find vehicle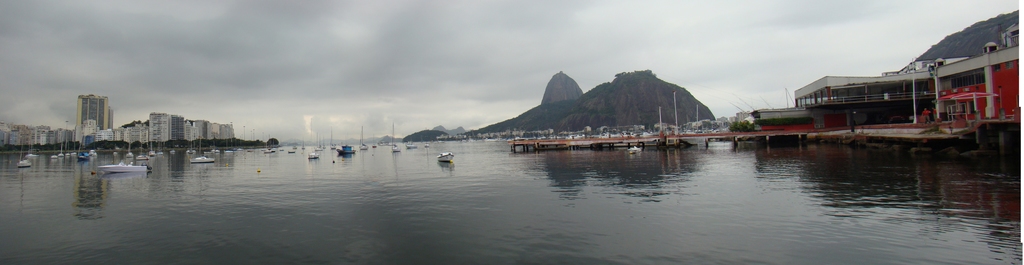
left=335, top=145, right=358, bottom=156
